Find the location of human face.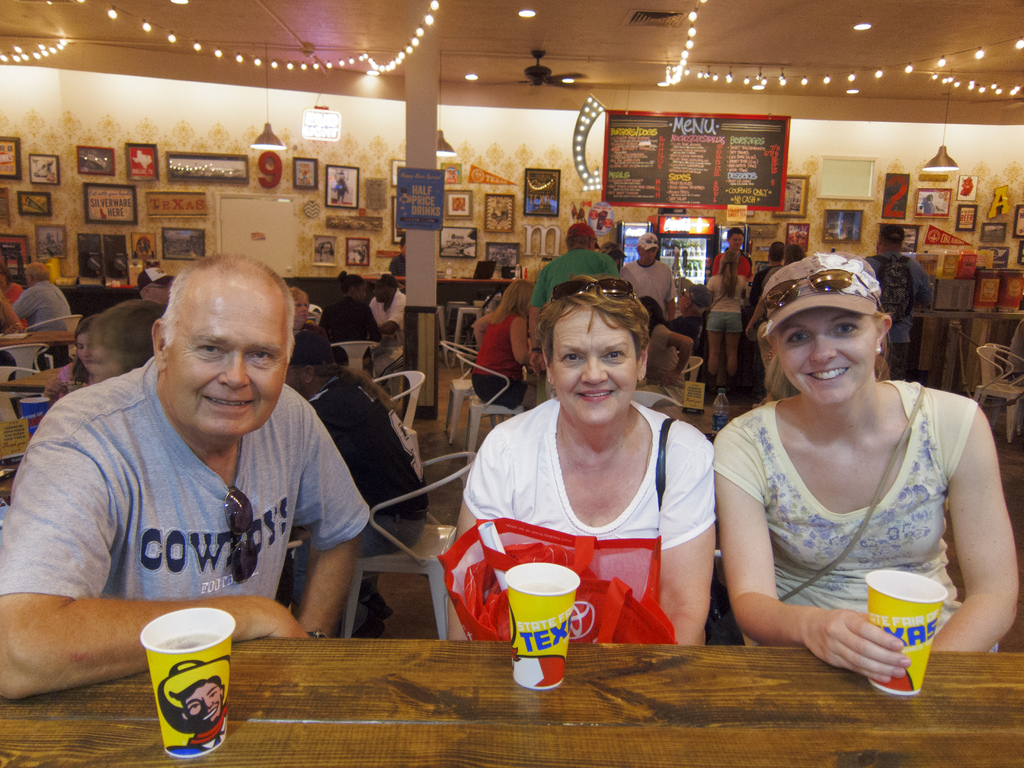
Location: pyautogui.locateOnScreen(677, 291, 693, 310).
